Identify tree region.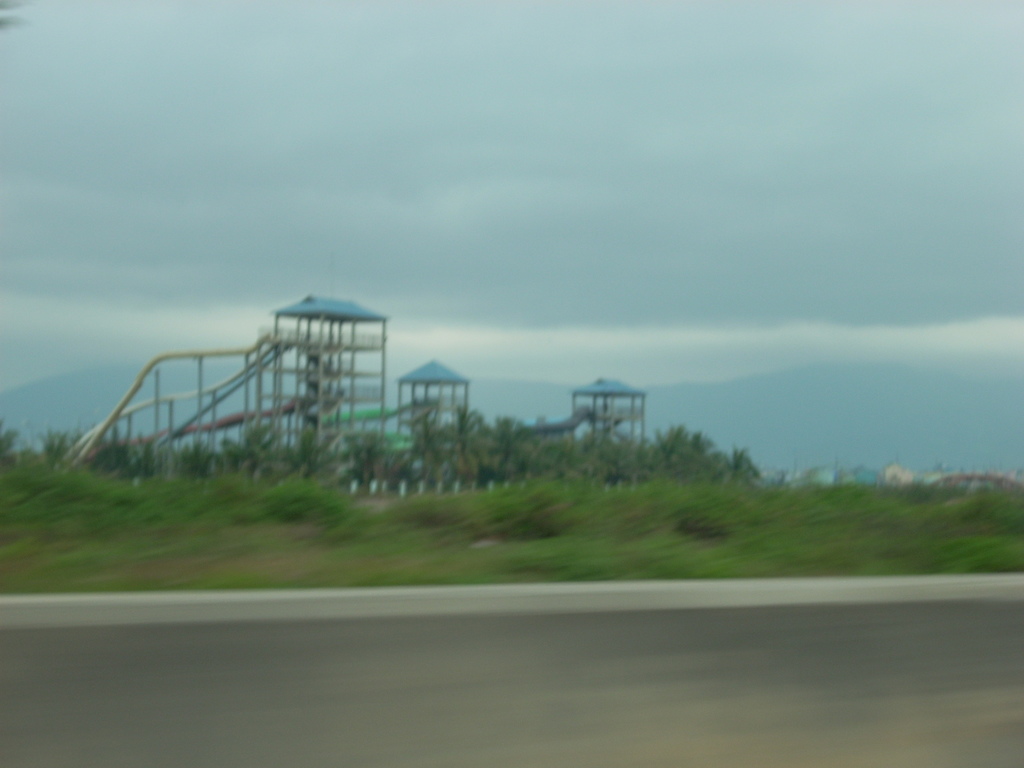
Region: rect(0, 415, 22, 463).
